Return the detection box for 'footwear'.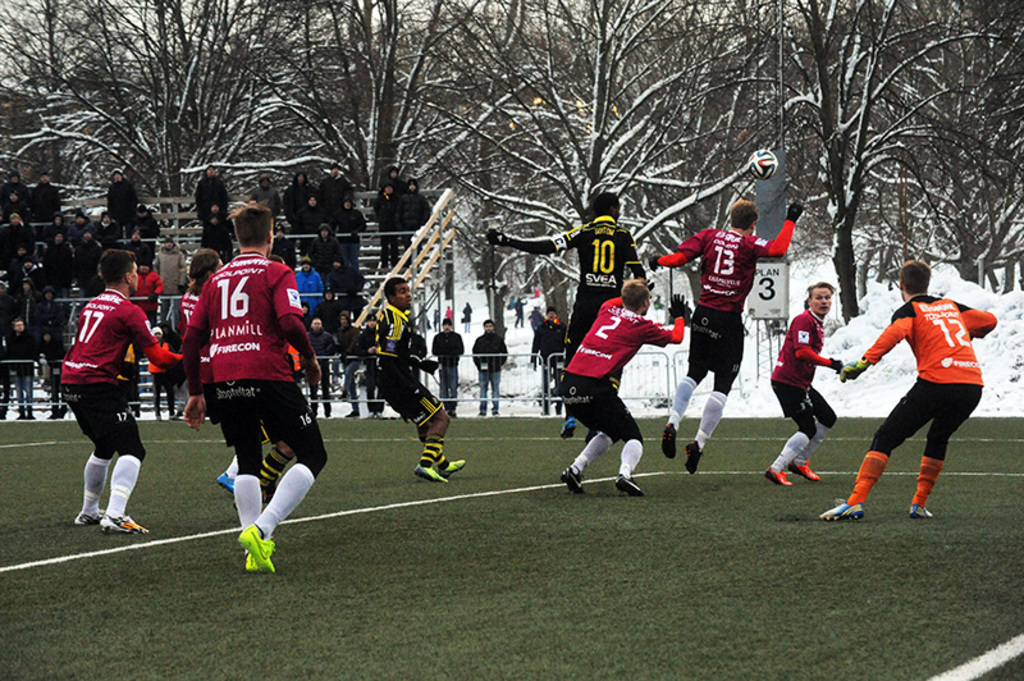
[660, 422, 680, 458].
